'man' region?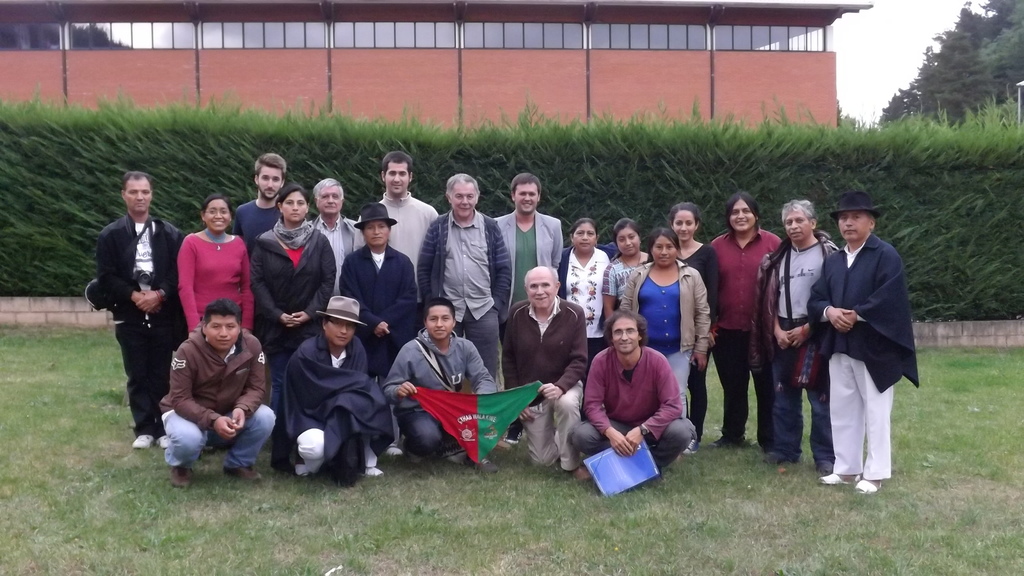
bbox(283, 297, 394, 476)
